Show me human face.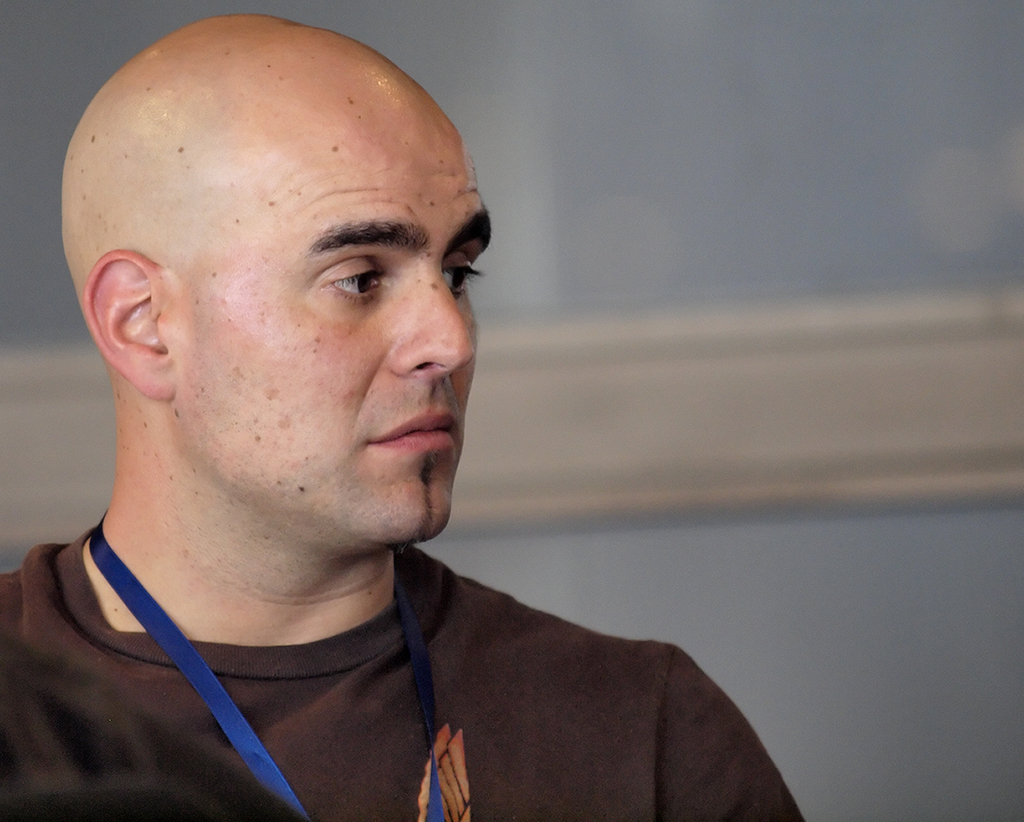
human face is here: [left=182, top=92, right=497, bottom=539].
